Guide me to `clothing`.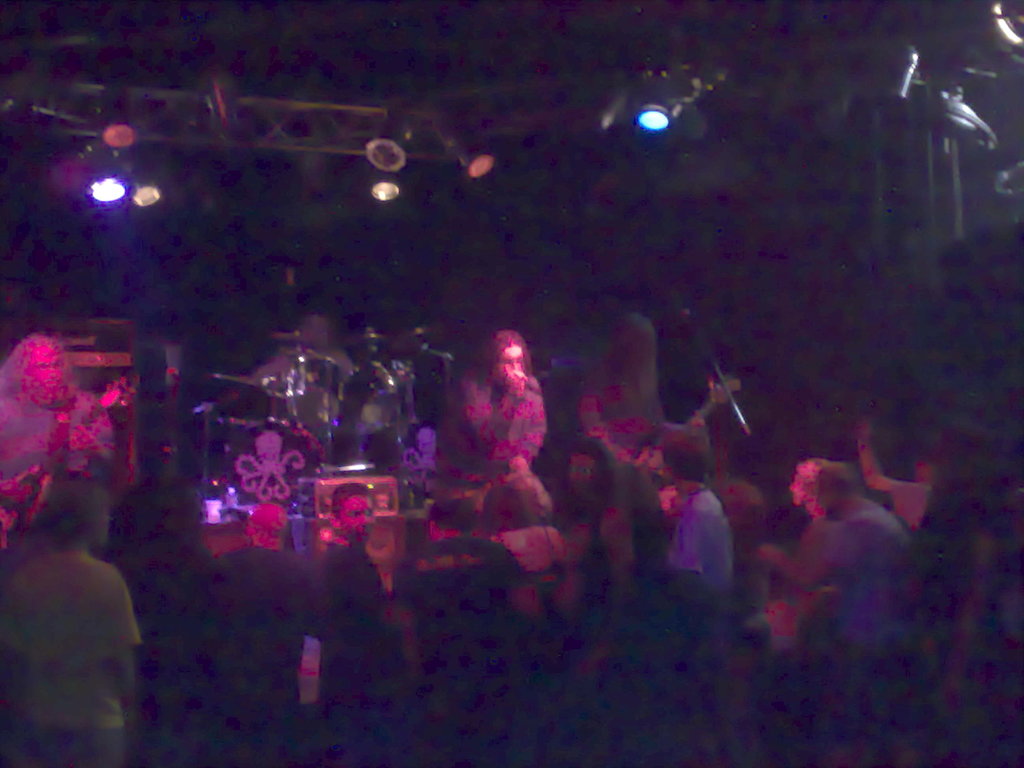
Guidance: box(780, 497, 822, 602).
